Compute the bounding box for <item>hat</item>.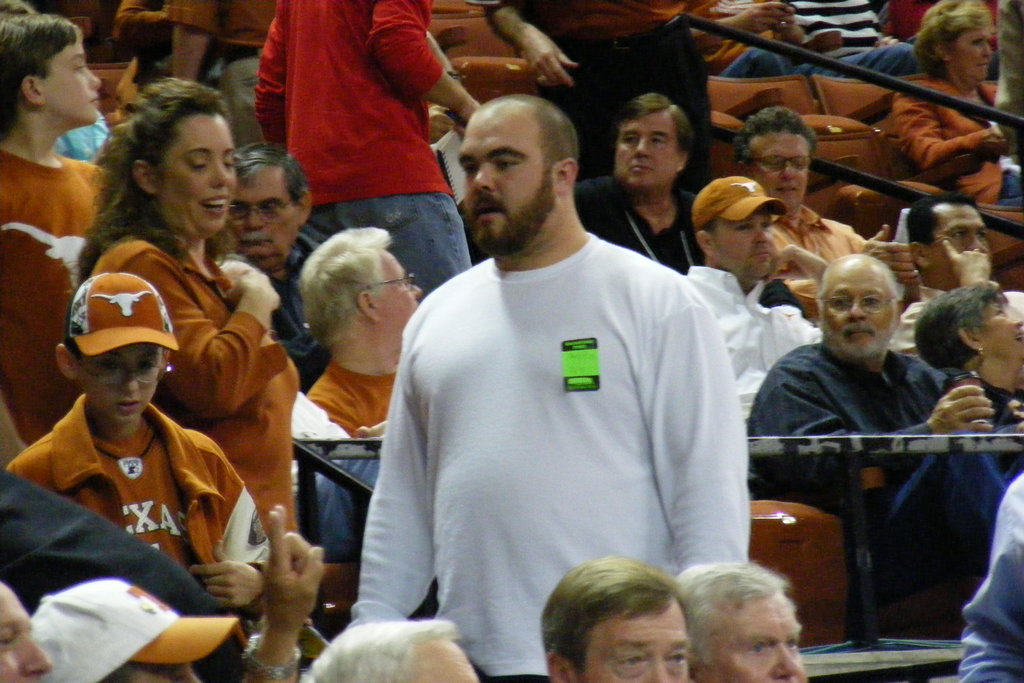
pyautogui.locateOnScreen(31, 577, 239, 682).
